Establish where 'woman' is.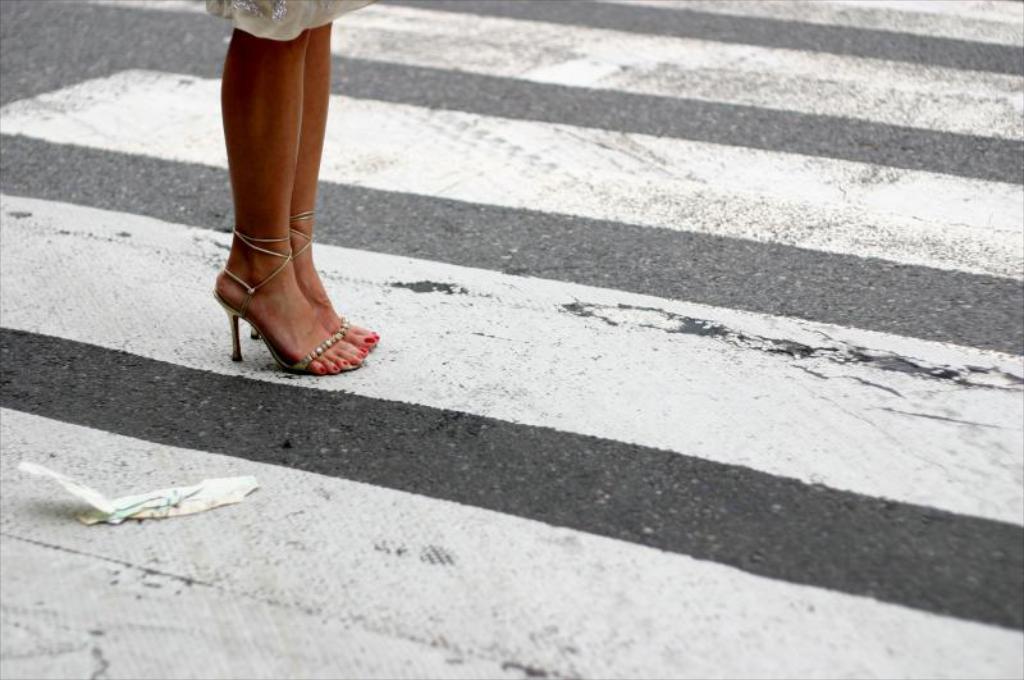
Established at box=[189, 0, 374, 375].
